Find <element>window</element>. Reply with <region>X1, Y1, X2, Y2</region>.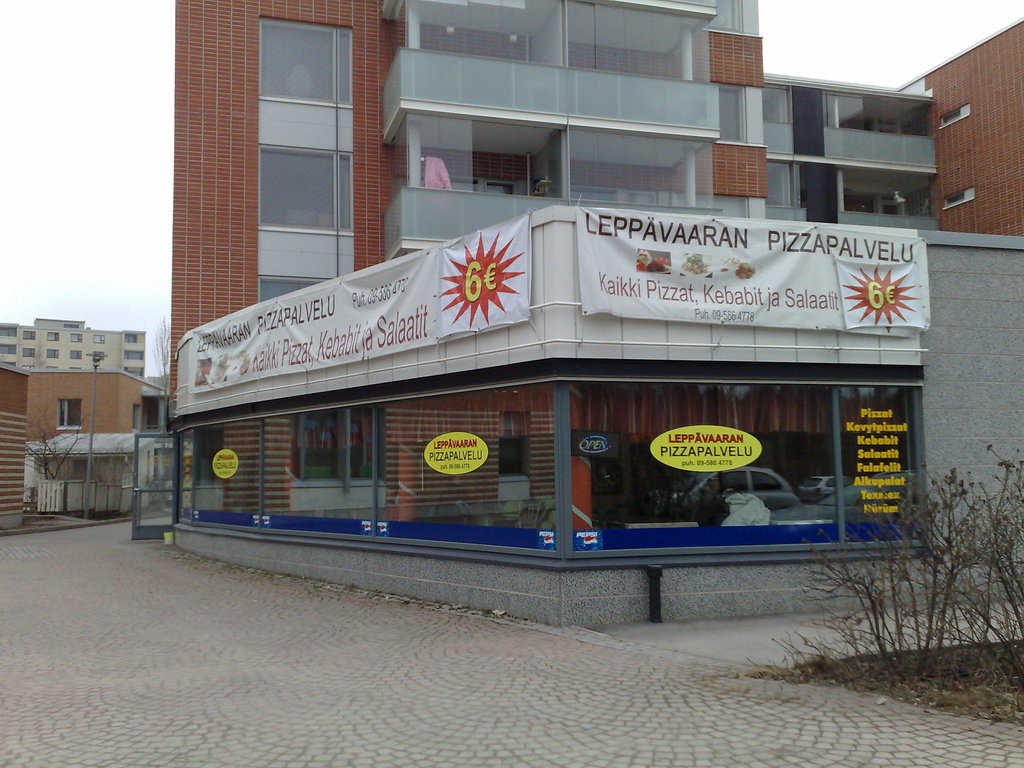
<region>255, 145, 367, 234</region>.
